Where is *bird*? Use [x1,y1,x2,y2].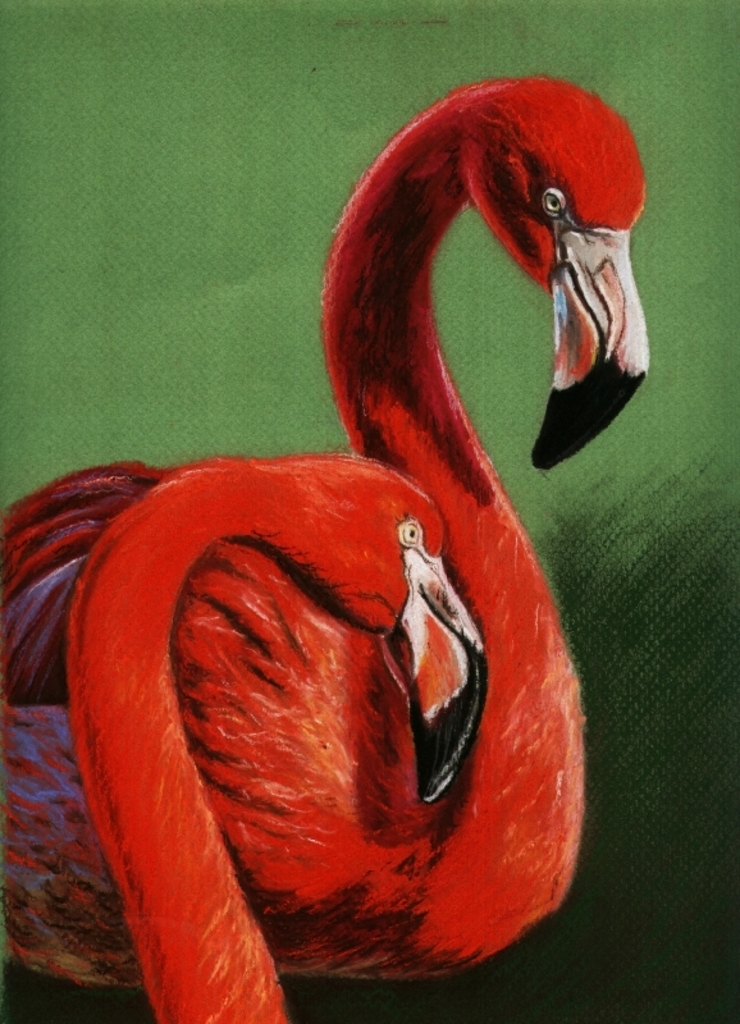
[67,449,493,1023].
